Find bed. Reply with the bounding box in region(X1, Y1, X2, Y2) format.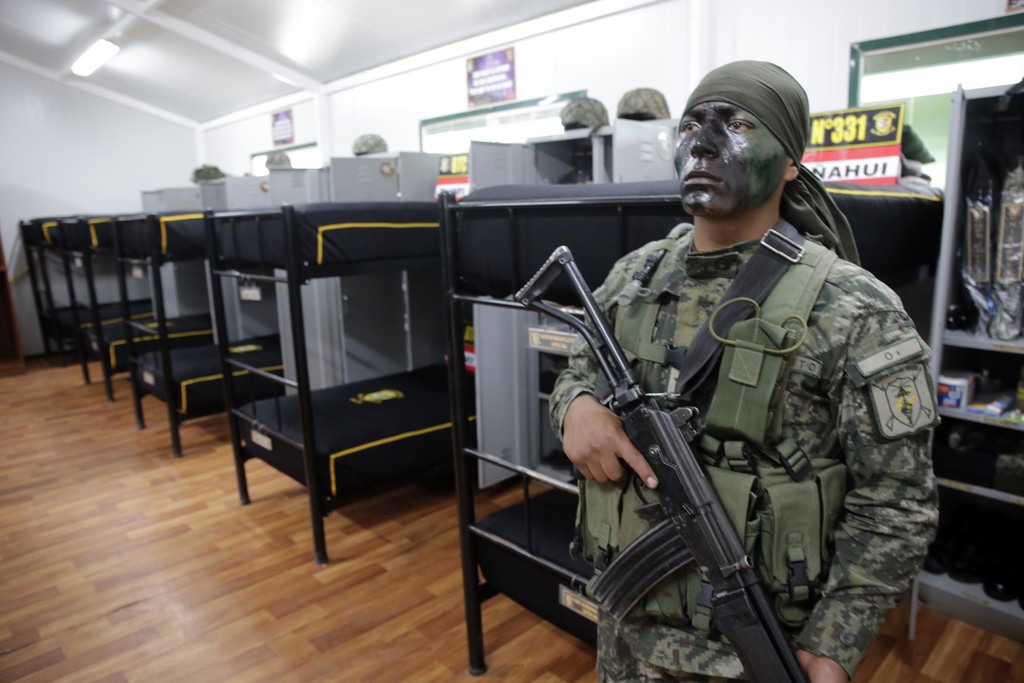
region(231, 195, 479, 566).
